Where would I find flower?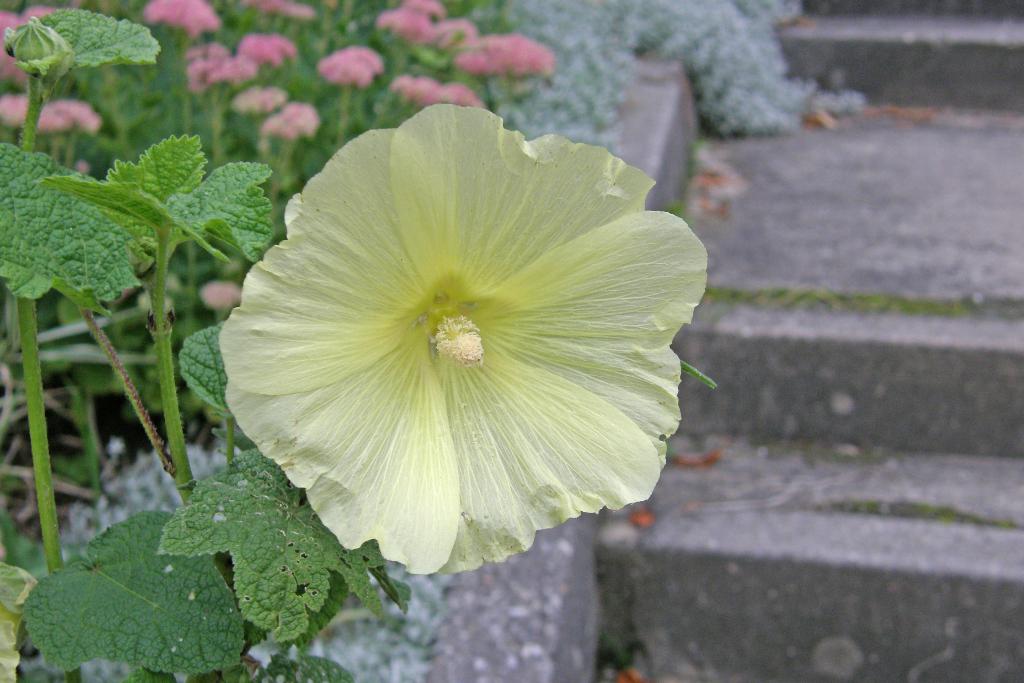
At locate(316, 39, 396, 86).
